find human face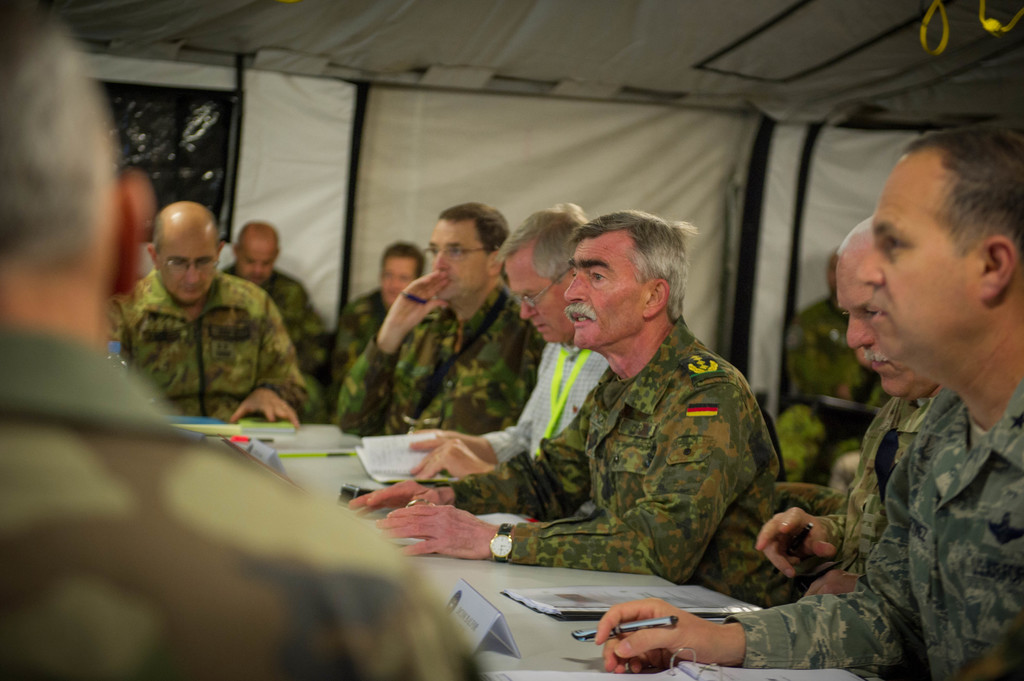
(854,172,985,364)
